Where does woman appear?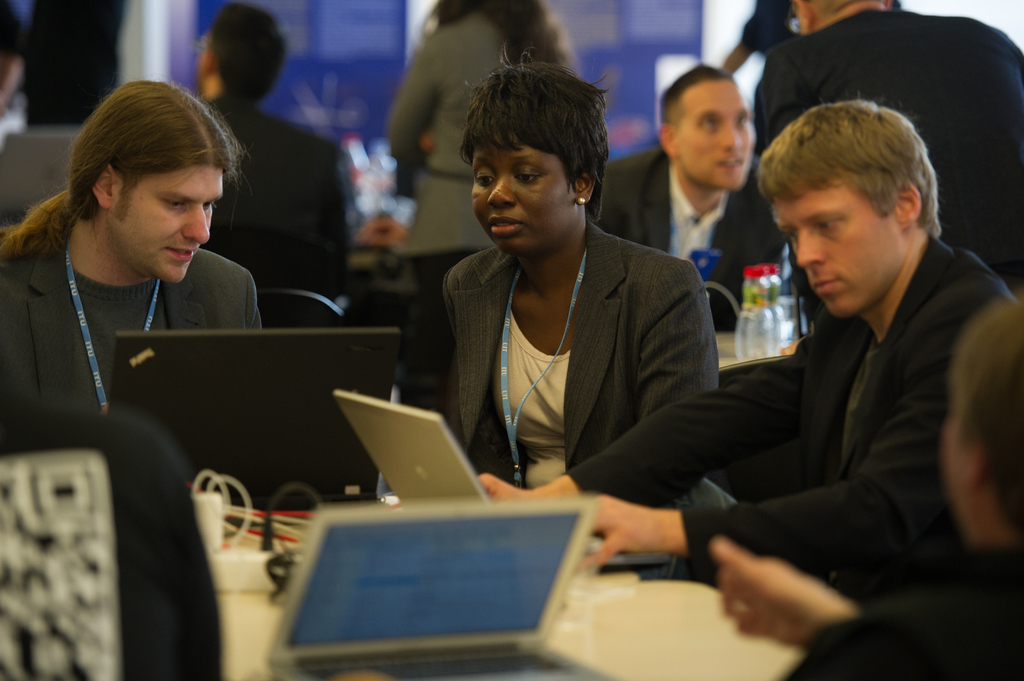
Appears at <bbox>445, 37, 722, 581</bbox>.
